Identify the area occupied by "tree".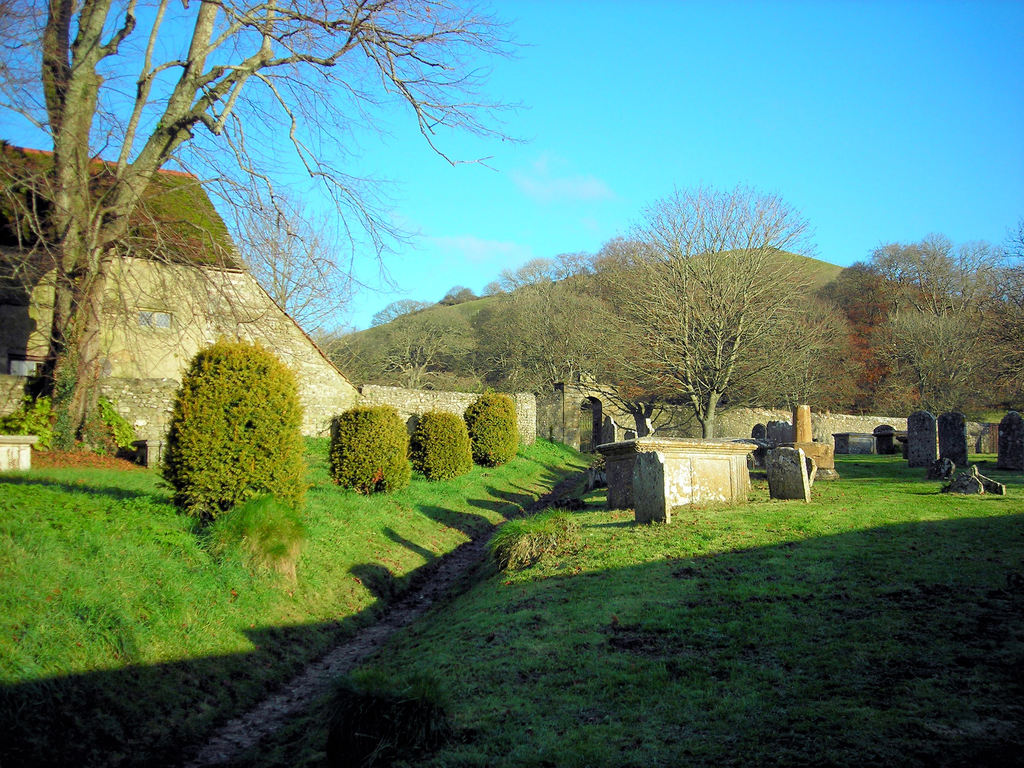
Area: (483,248,630,418).
